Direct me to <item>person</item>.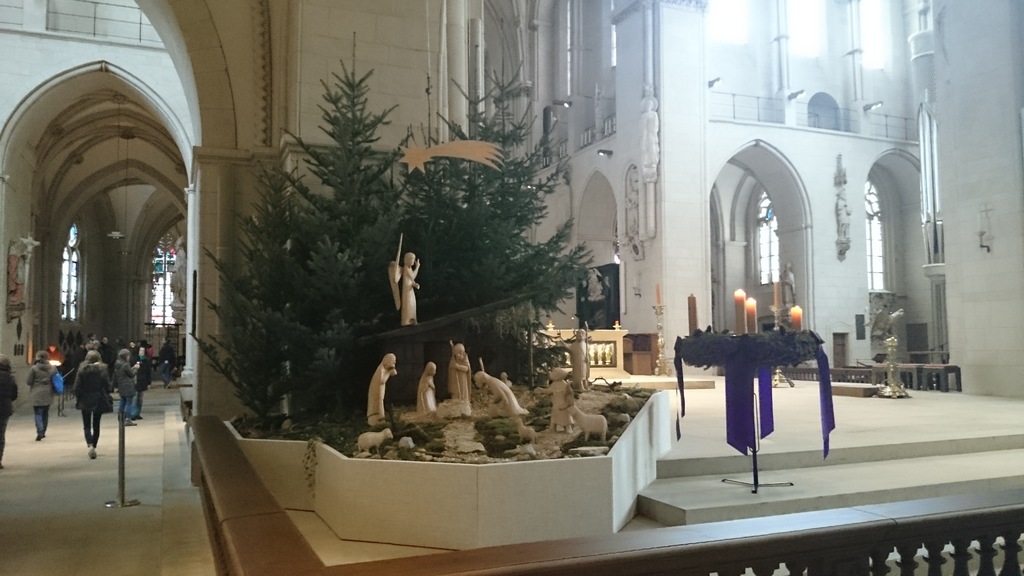
Direction: locate(110, 349, 143, 424).
